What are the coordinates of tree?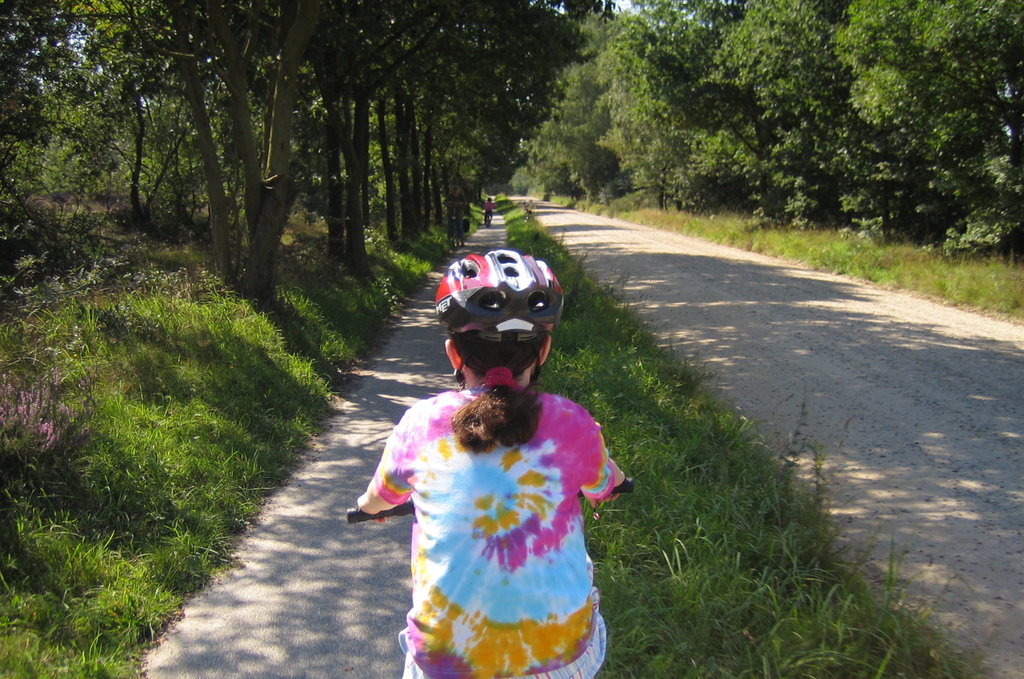
298:0:481:255.
